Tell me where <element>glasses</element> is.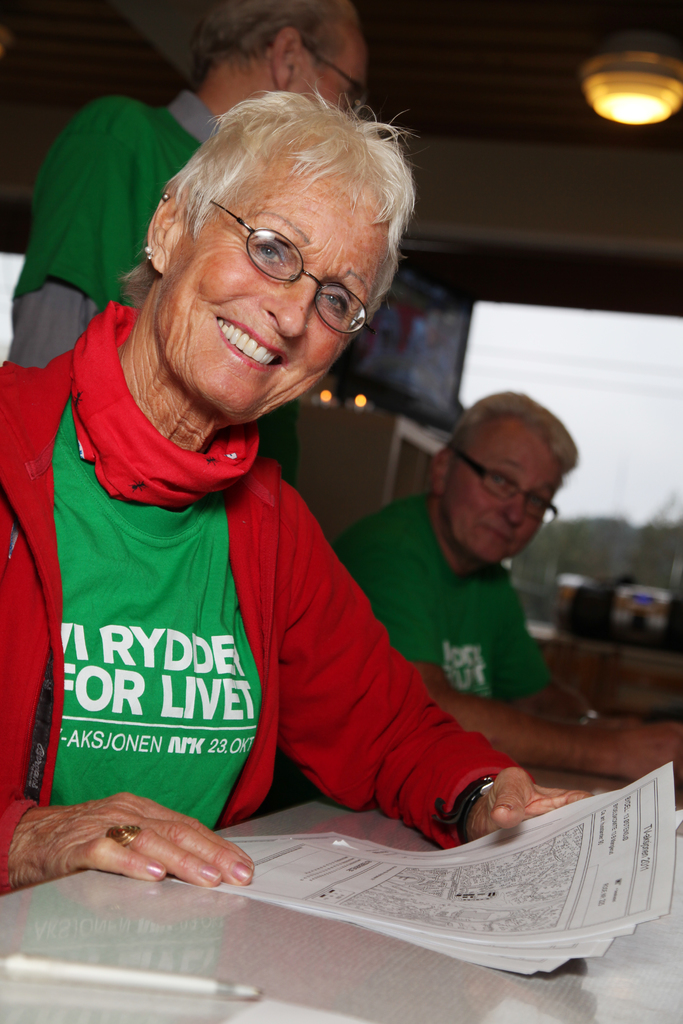
<element>glasses</element> is at x1=448 y1=442 x2=558 y2=532.
